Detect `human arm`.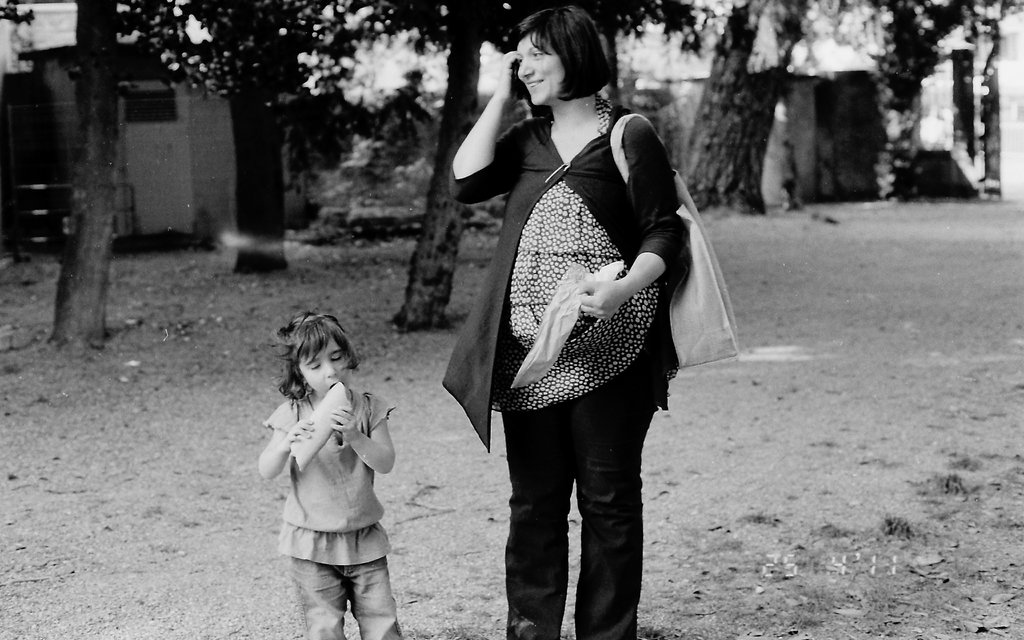
Detected at [574, 125, 689, 323].
